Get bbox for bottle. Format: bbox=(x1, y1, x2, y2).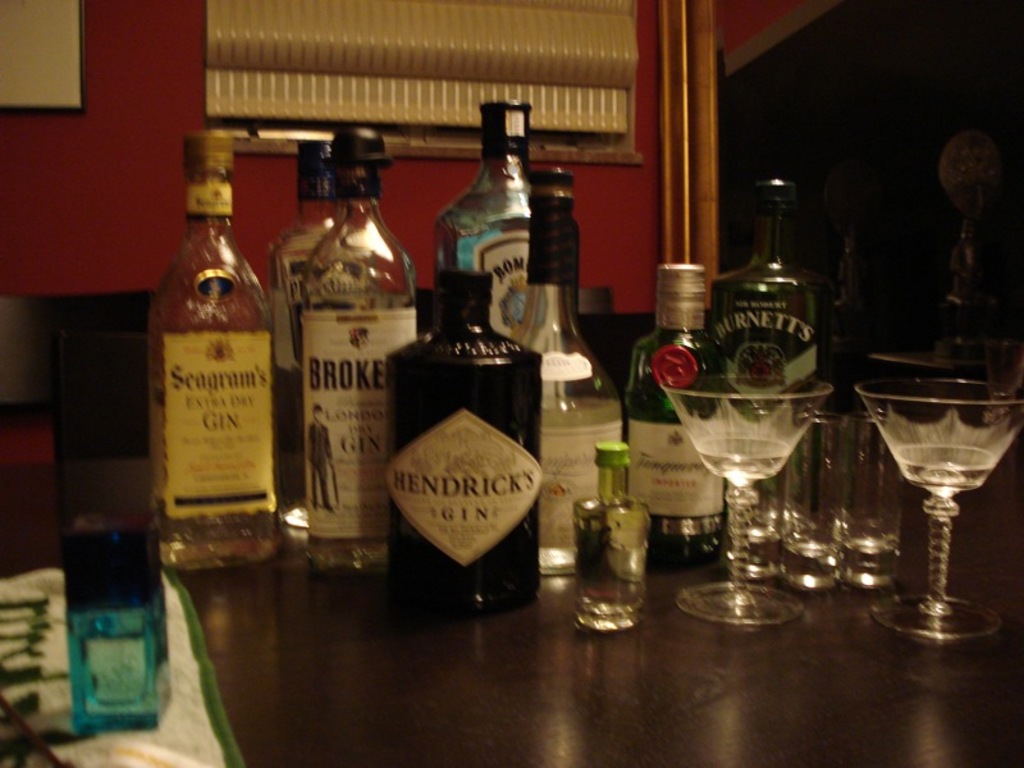
bbox=(300, 129, 420, 575).
